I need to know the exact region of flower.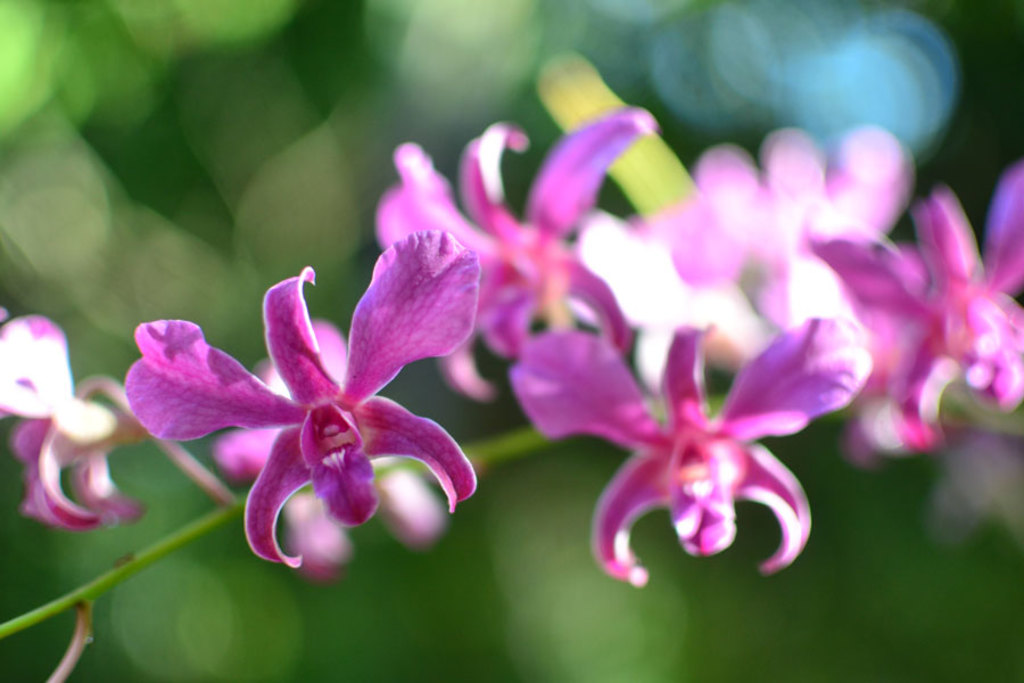
Region: 811:187:1023:453.
